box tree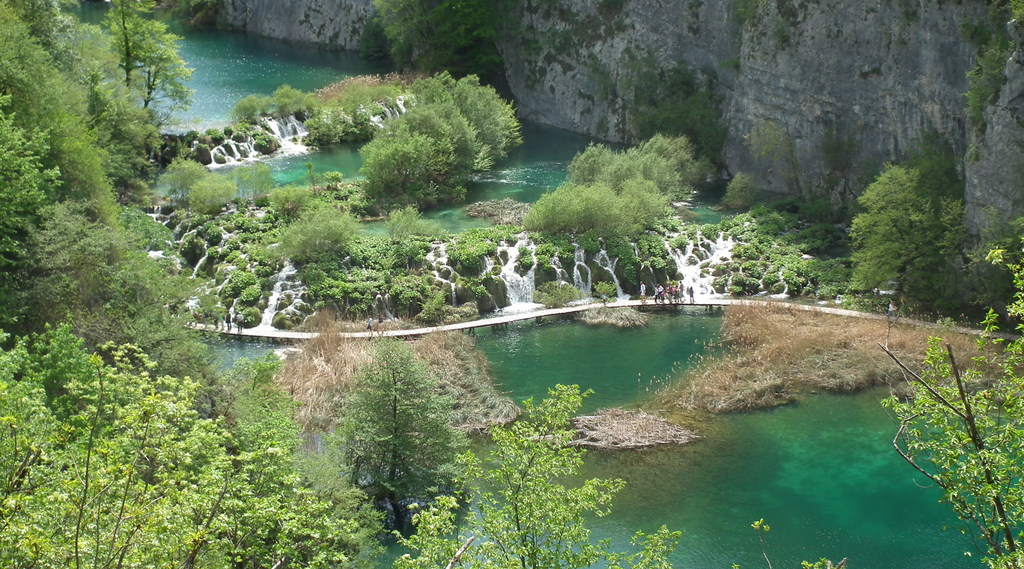
rect(965, 0, 1023, 113)
